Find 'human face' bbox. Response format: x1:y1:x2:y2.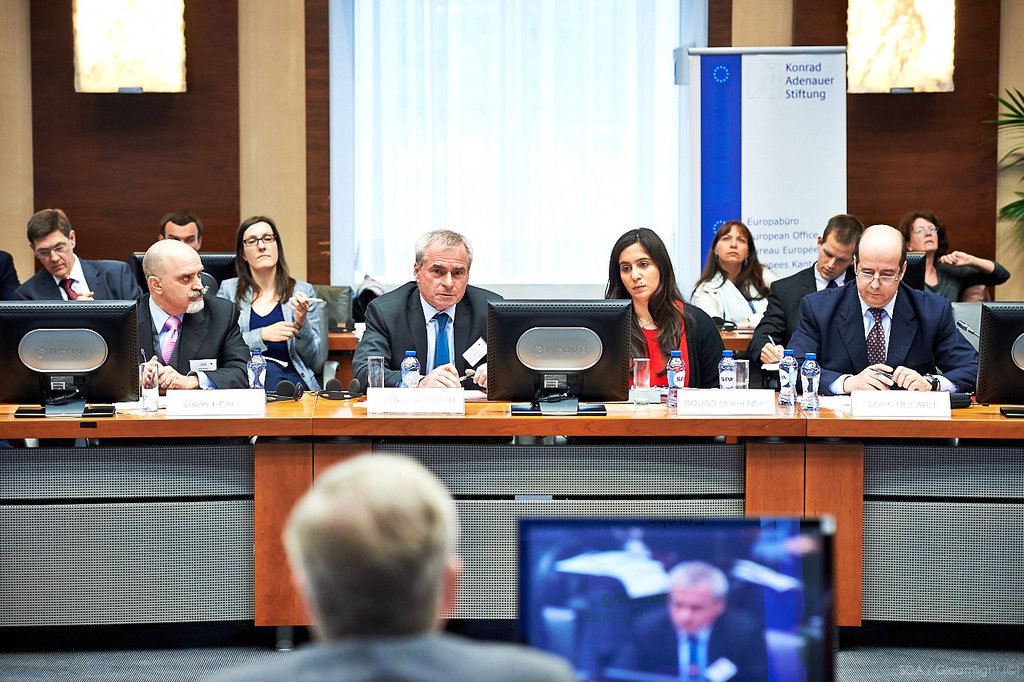
664:587:717:627.
